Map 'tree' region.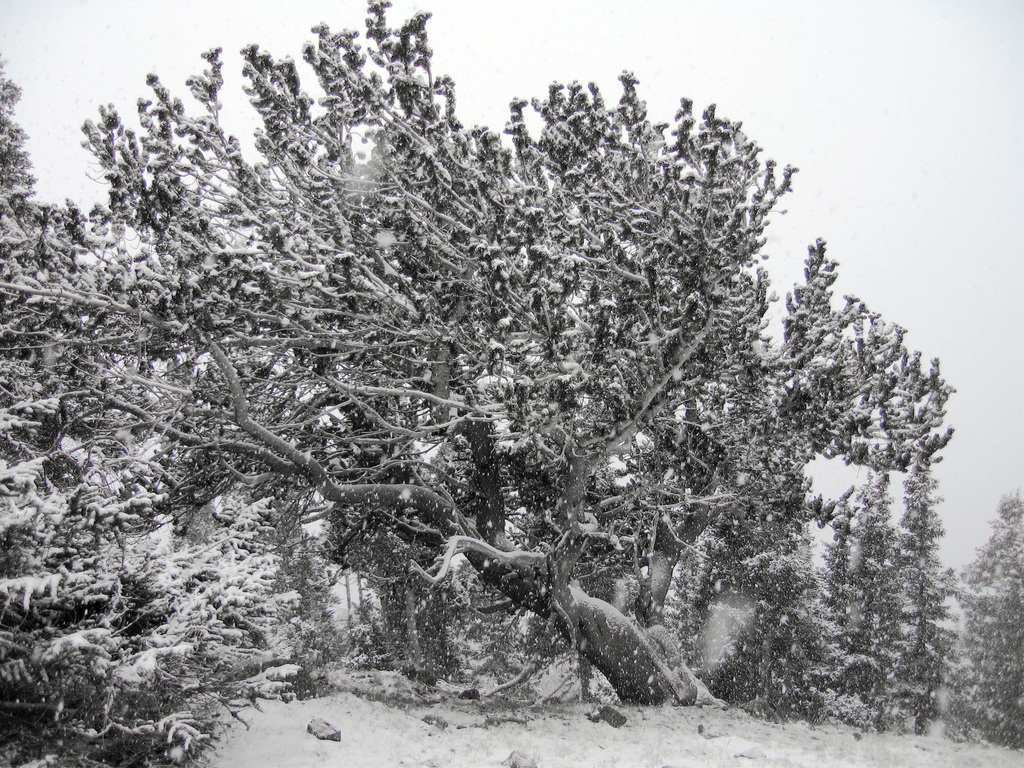
Mapped to crop(931, 488, 1023, 726).
